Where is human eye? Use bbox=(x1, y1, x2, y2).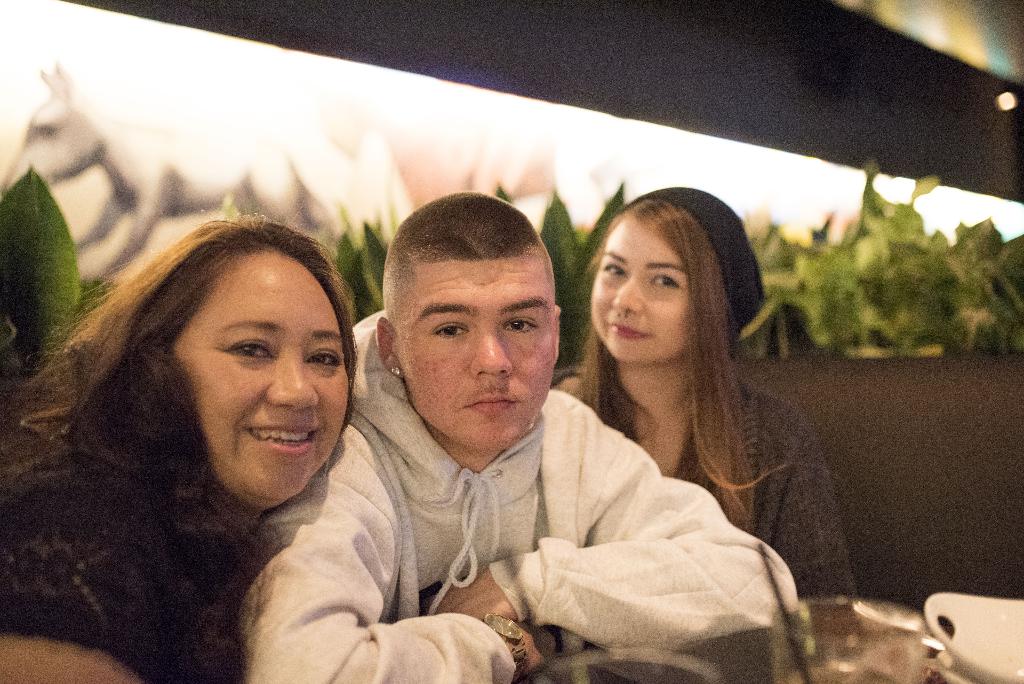
bbox=(303, 343, 346, 369).
